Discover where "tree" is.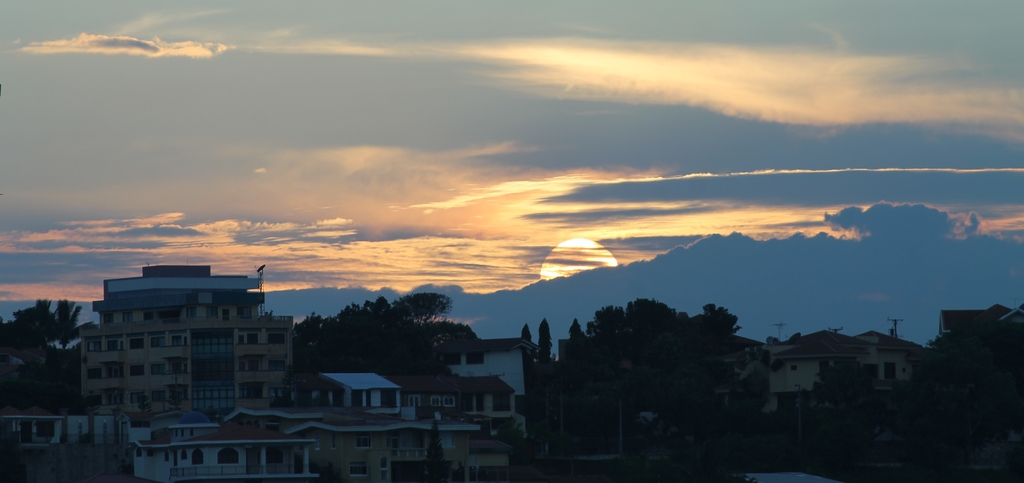
Discovered at [568, 320, 609, 349].
